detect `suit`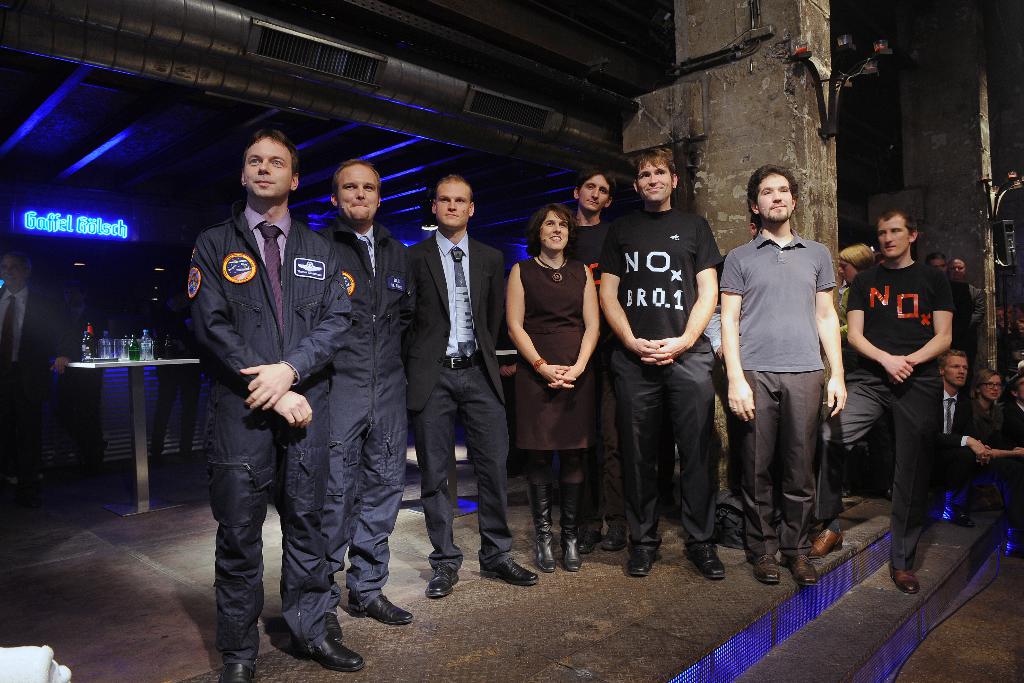
969,285,989,329
